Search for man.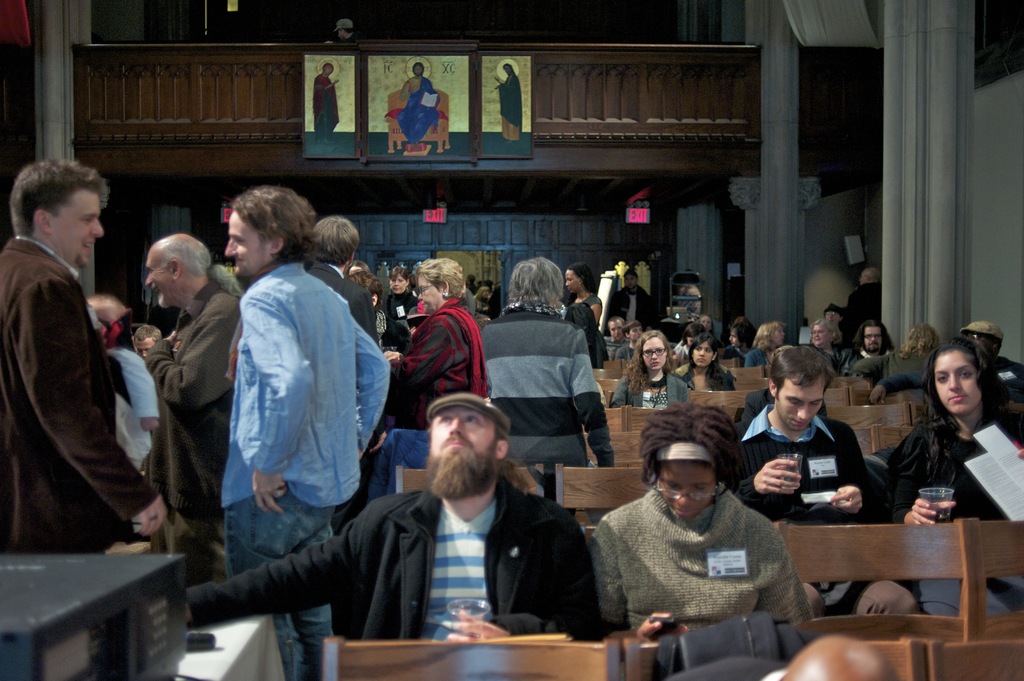
Found at select_region(733, 388, 833, 424).
